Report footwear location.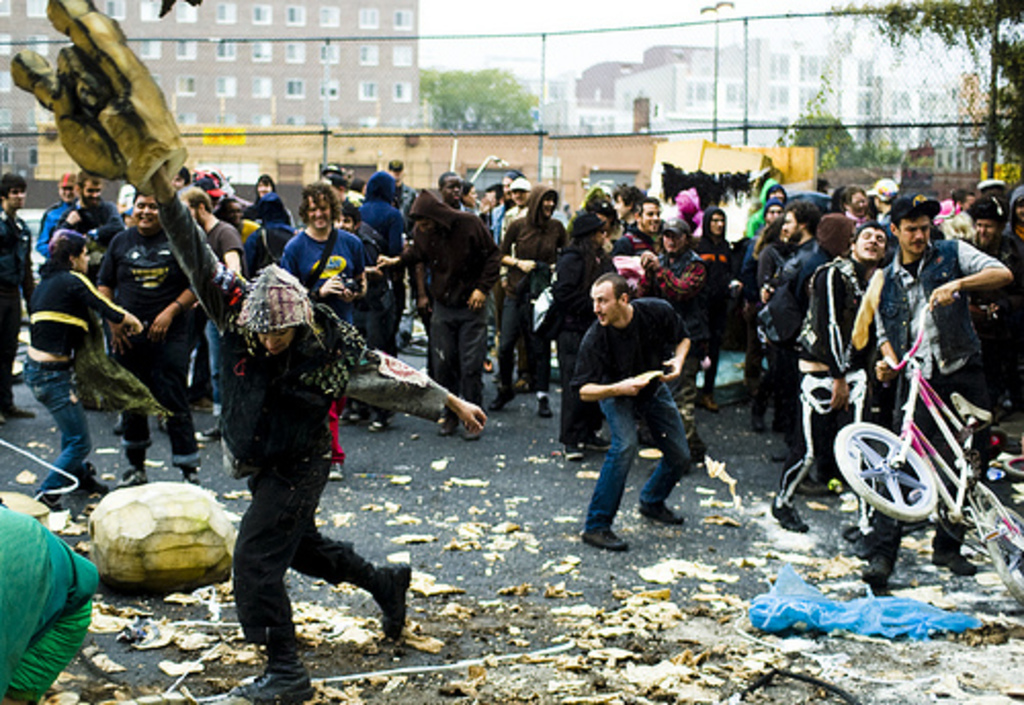
Report: <box>461,424,485,447</box>.
